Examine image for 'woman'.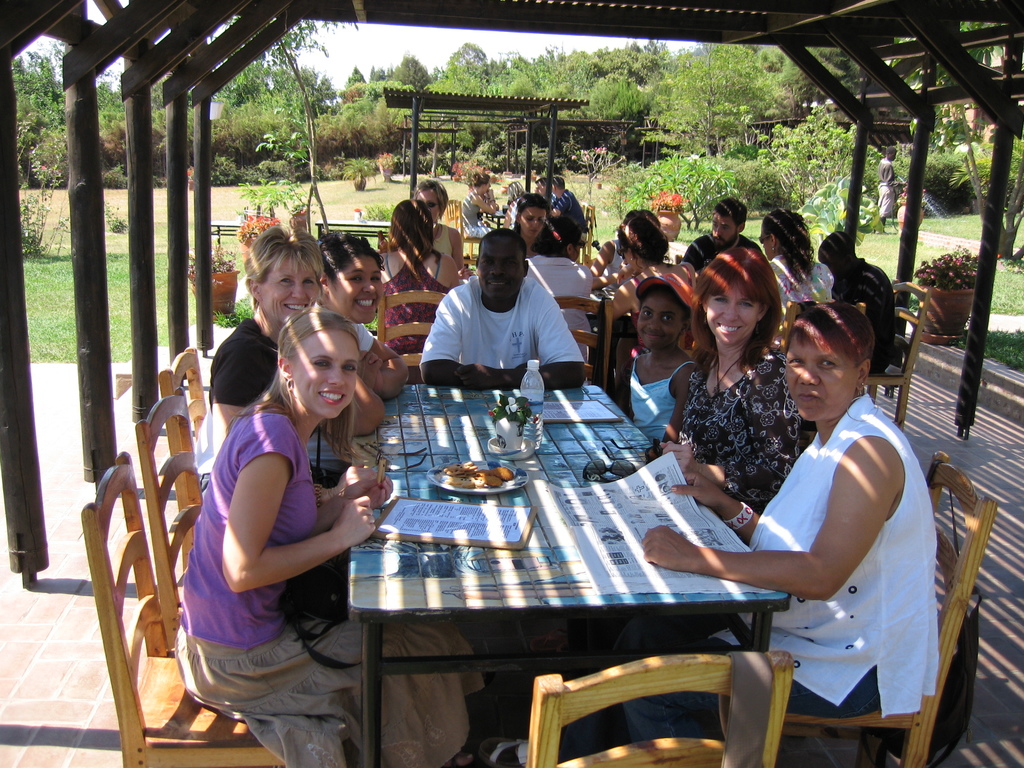
Examination result: box=[526, 214, 593, 364].
